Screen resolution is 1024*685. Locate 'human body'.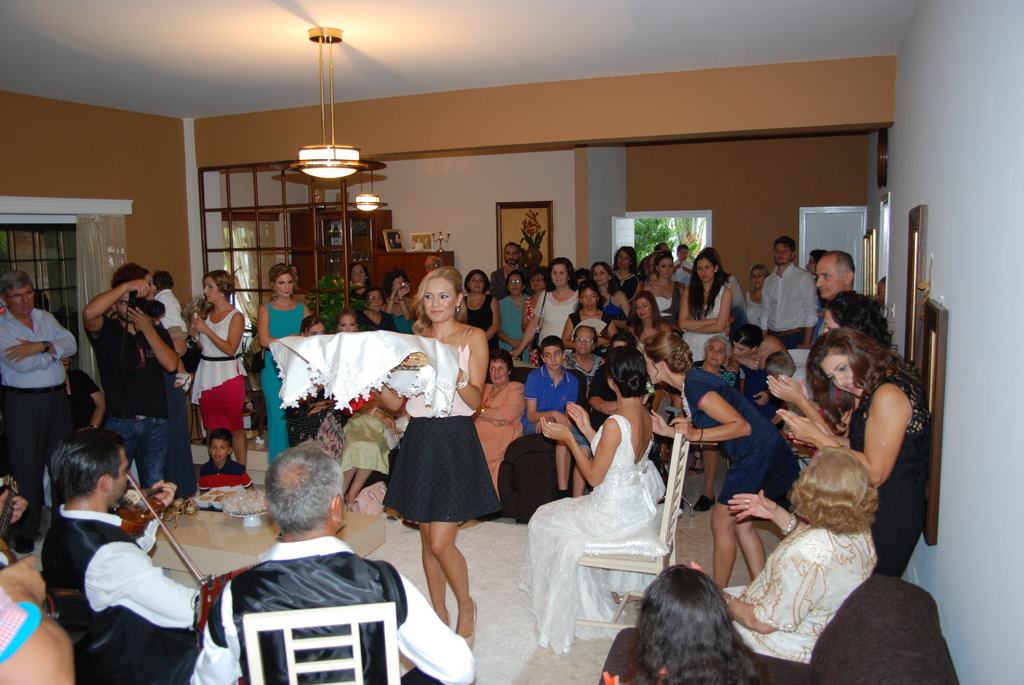
pyautogui.locateOnScreen(490, 261, 530, 359).
